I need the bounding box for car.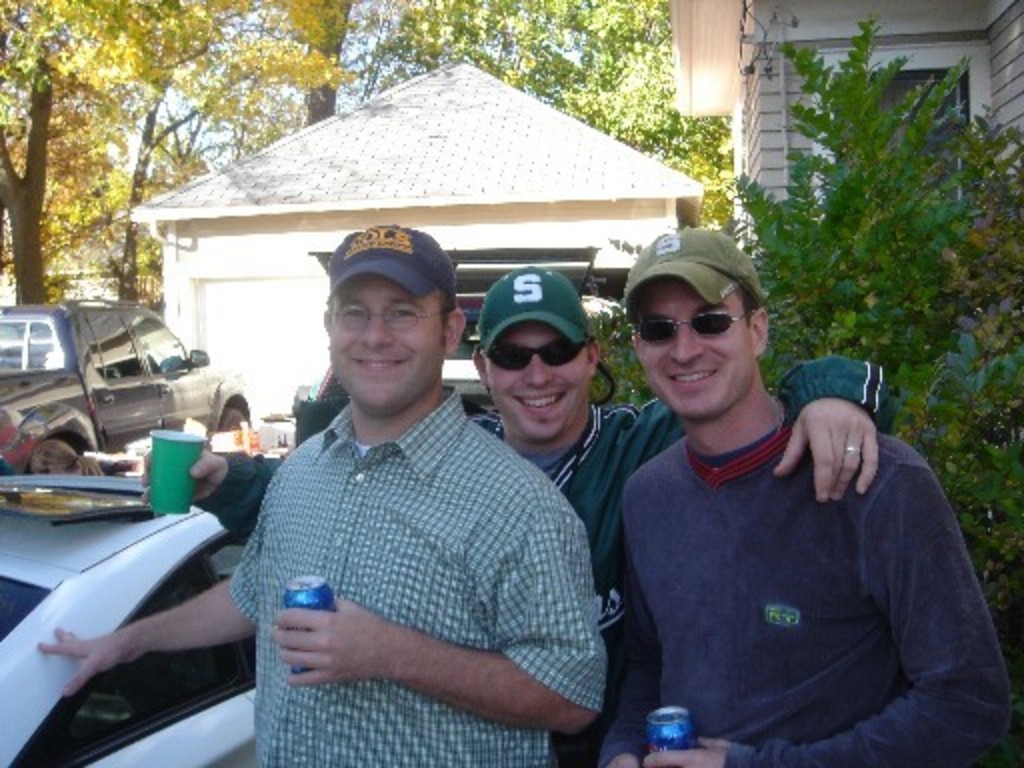
Here it is: x1=0, y1=304, x2=250, y2=478.
